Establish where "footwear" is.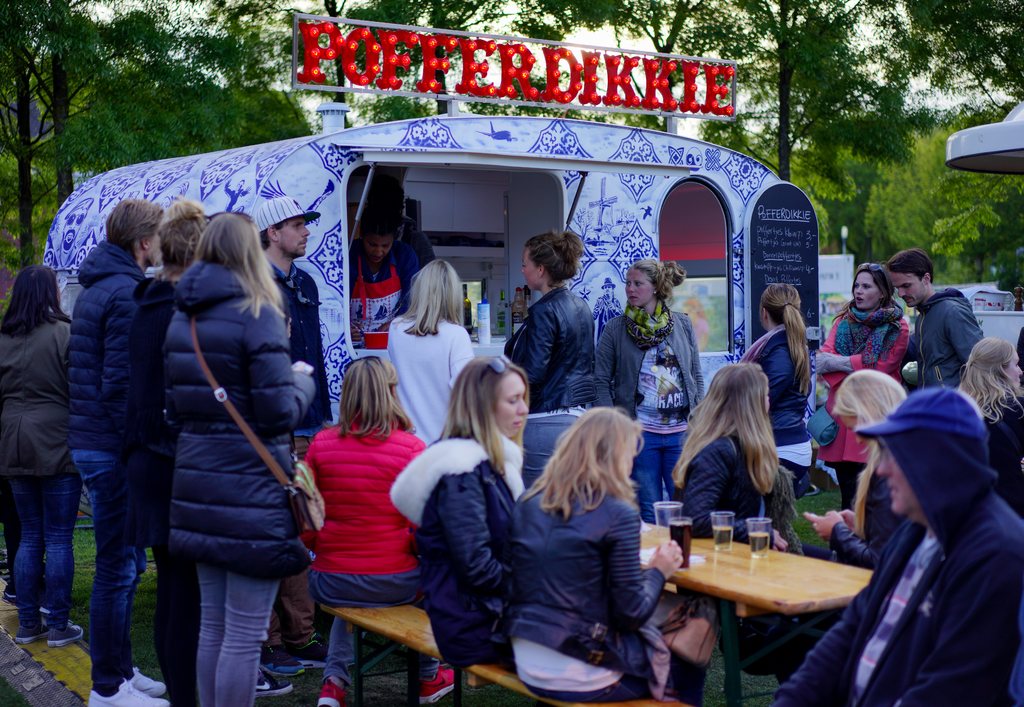
Established at <box>265,644,305,676</box>.
